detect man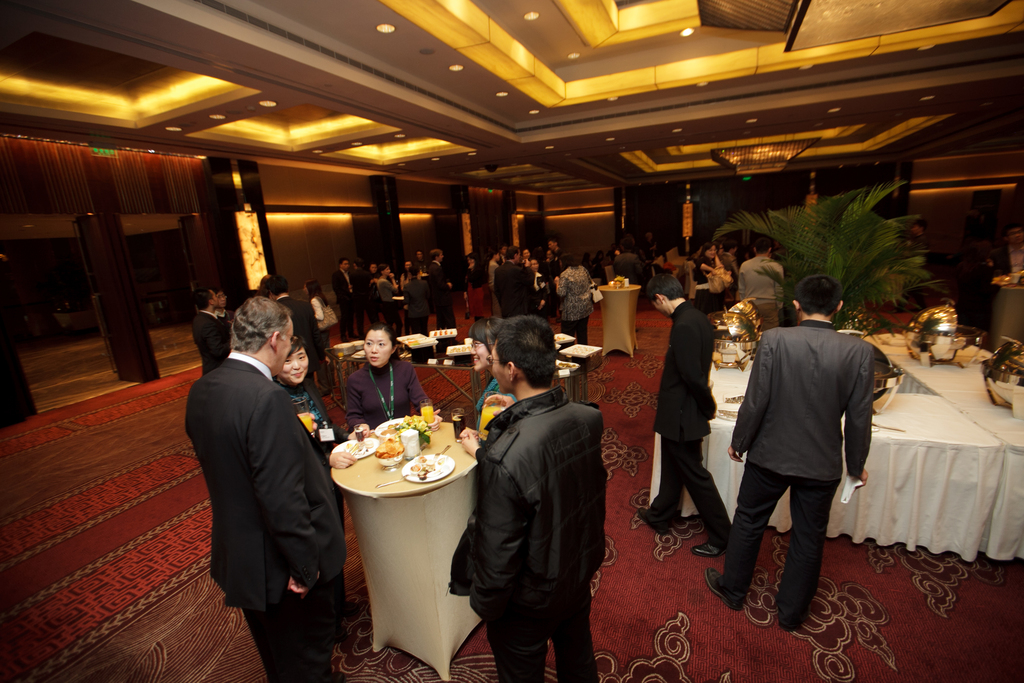
locate(908, 218, 931, 257)
